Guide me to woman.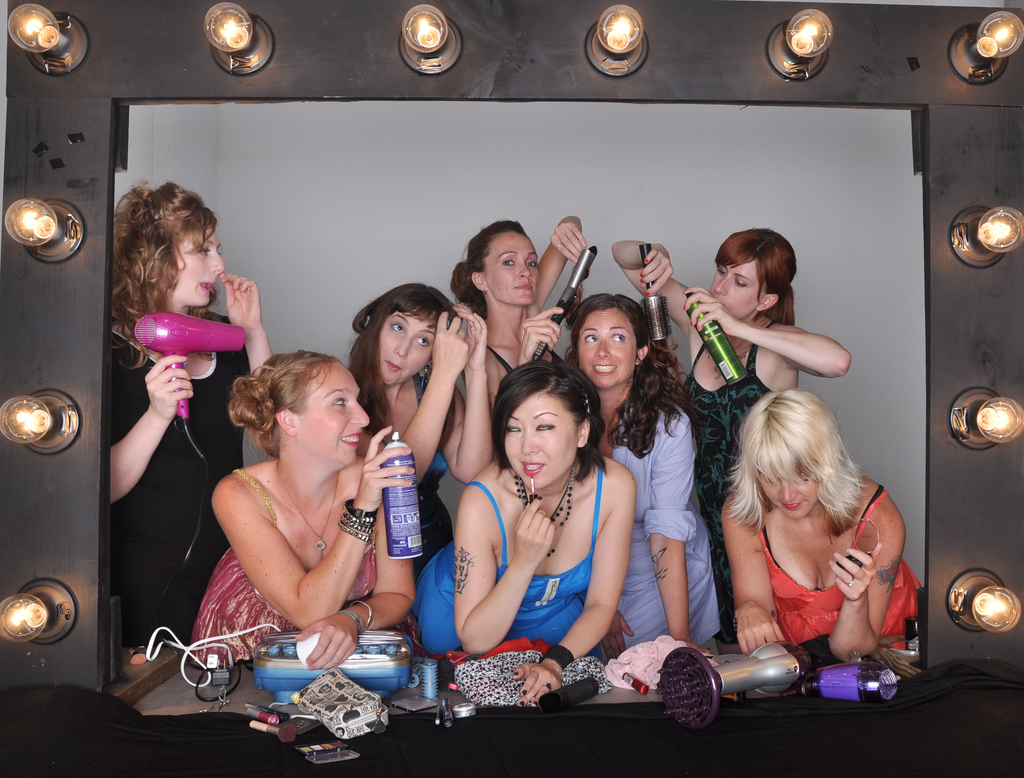
Guidance: (553,293,737,650).
